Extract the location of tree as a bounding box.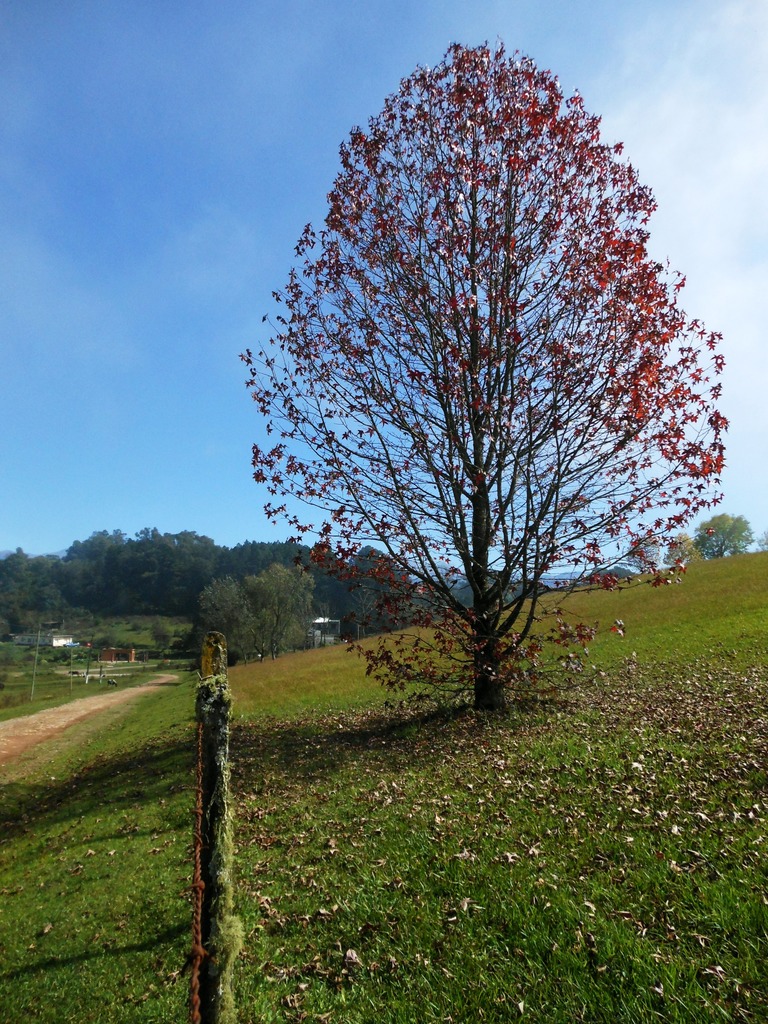
crop(694, 511, 756, 564).
